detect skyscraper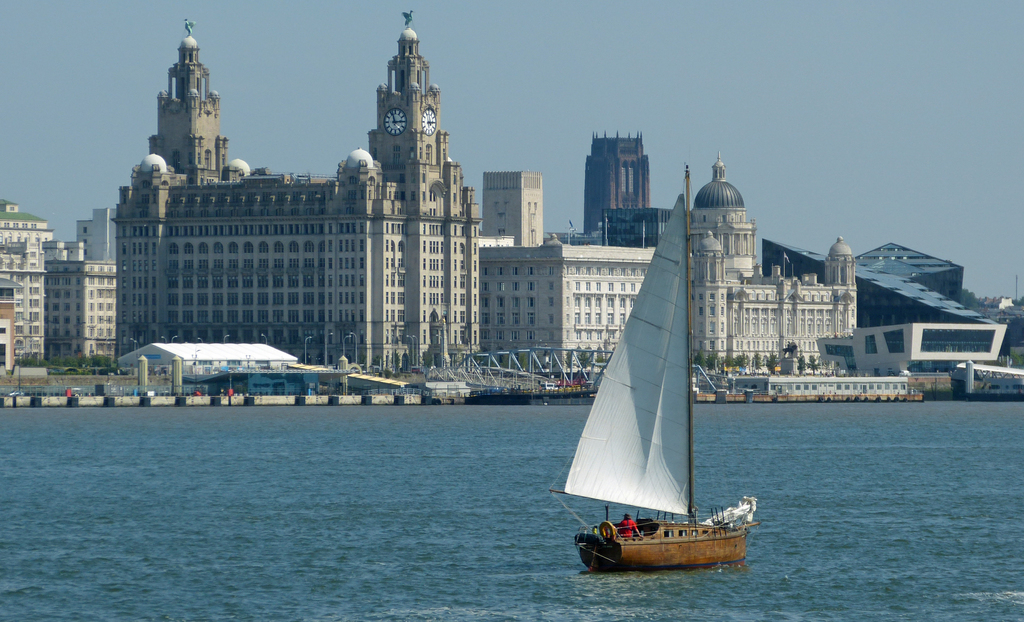
(116,58,513,380)
